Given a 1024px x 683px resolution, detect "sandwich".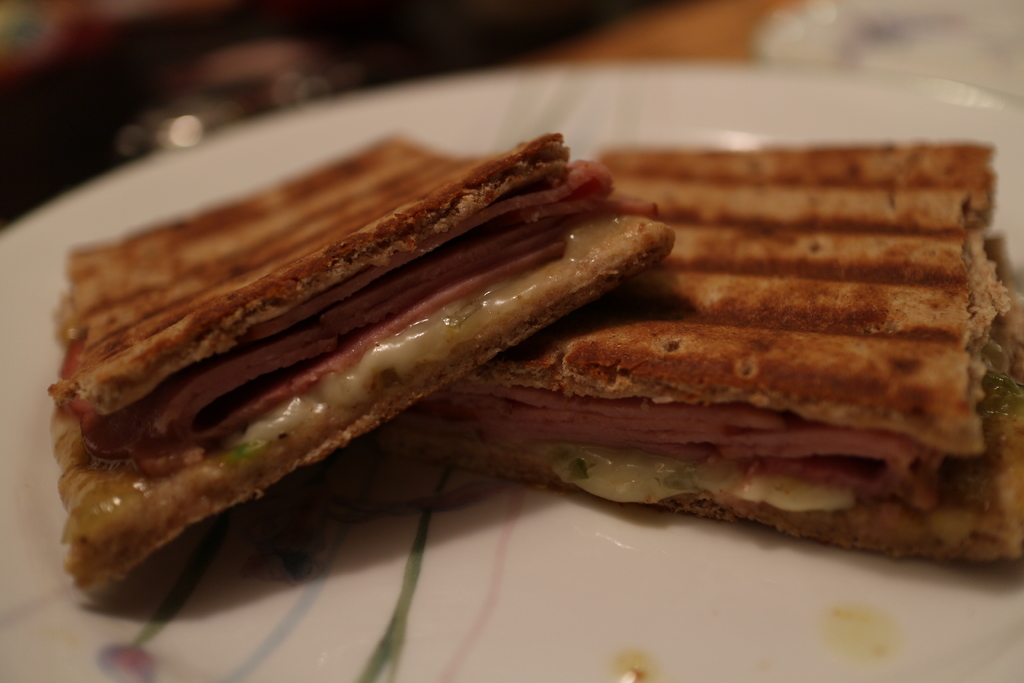
(left=45, top=134, right=676, bottom=591).
